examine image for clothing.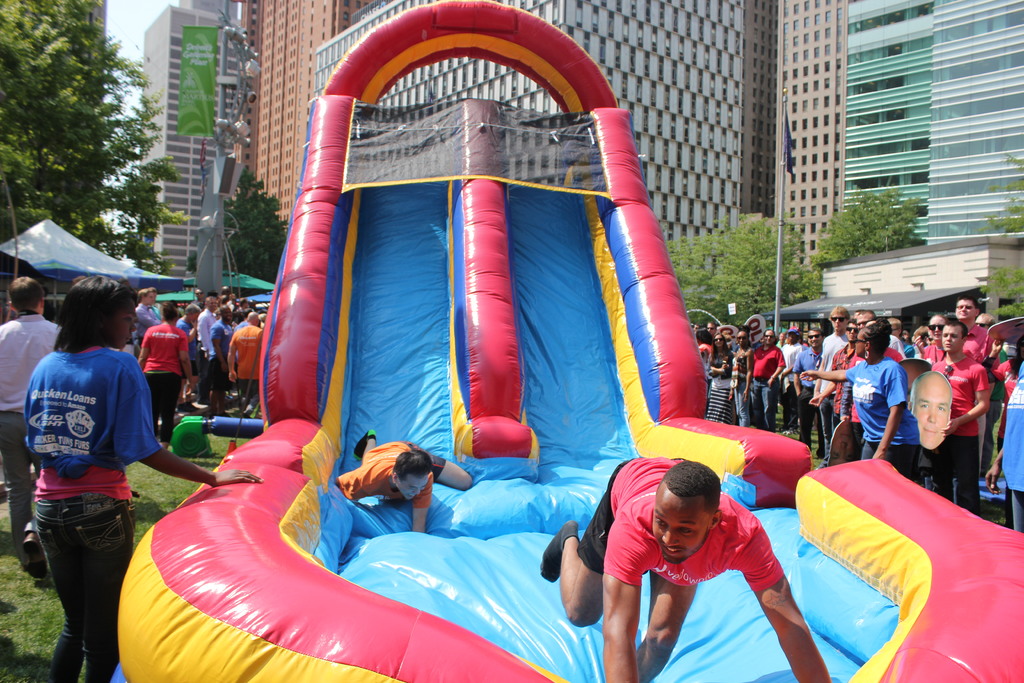
Examination result: <box>339,437,446,511</box>.
